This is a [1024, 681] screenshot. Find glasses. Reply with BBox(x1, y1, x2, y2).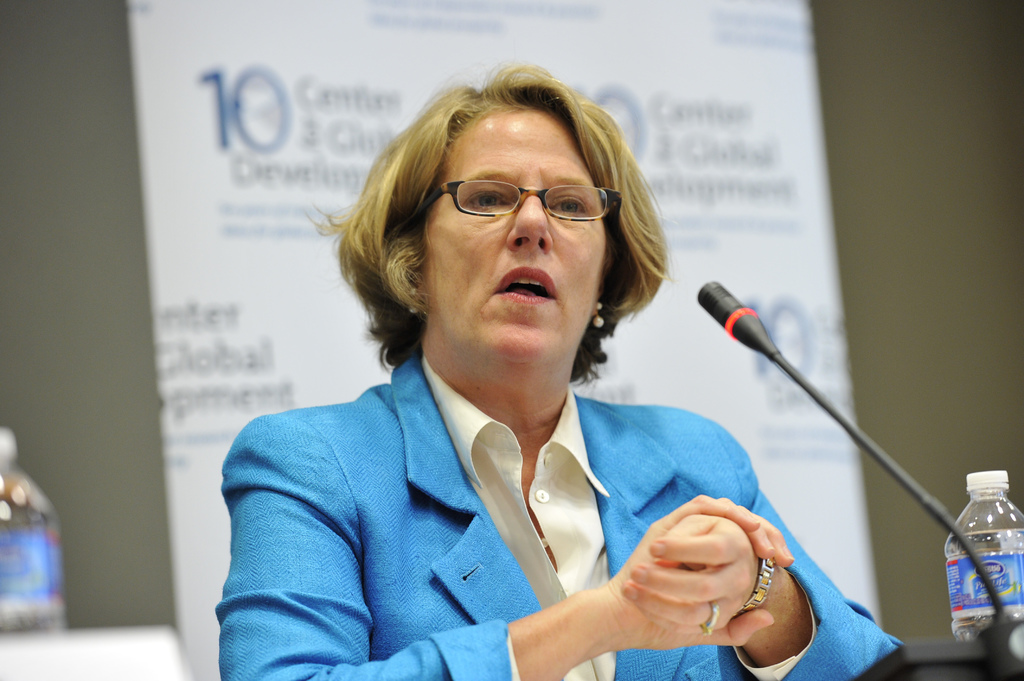
BBox(387, 182, 630, 238).
